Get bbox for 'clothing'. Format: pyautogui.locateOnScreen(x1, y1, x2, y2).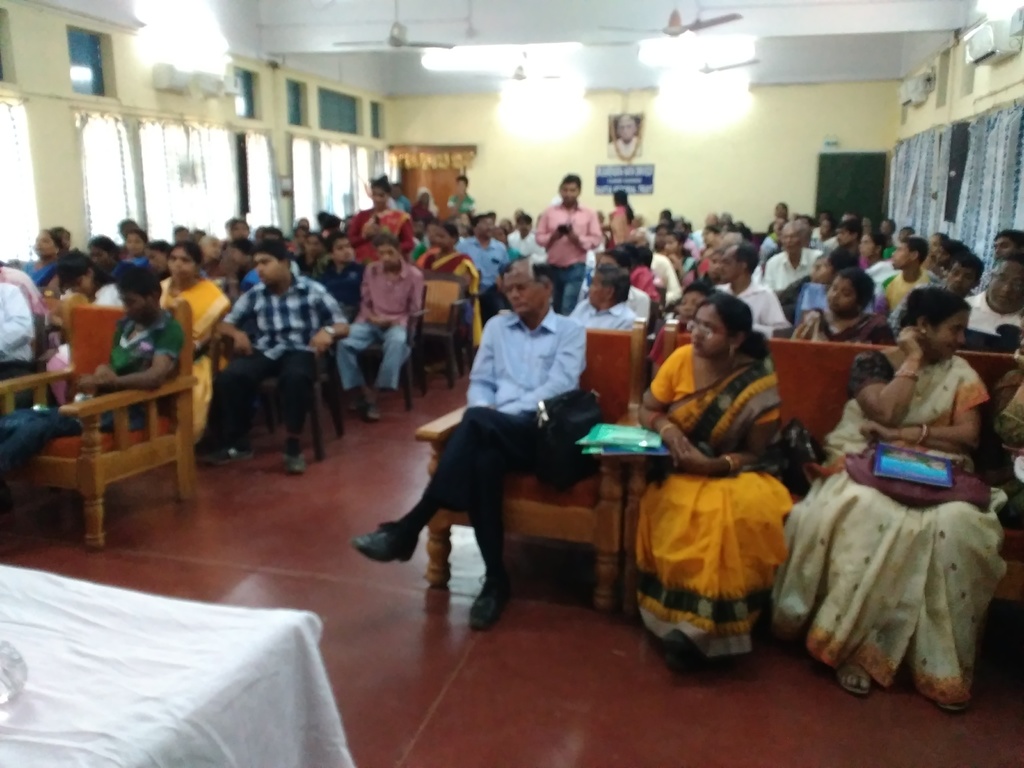
pyautogui.locateOnScreen(648, 353, 803, 668).
